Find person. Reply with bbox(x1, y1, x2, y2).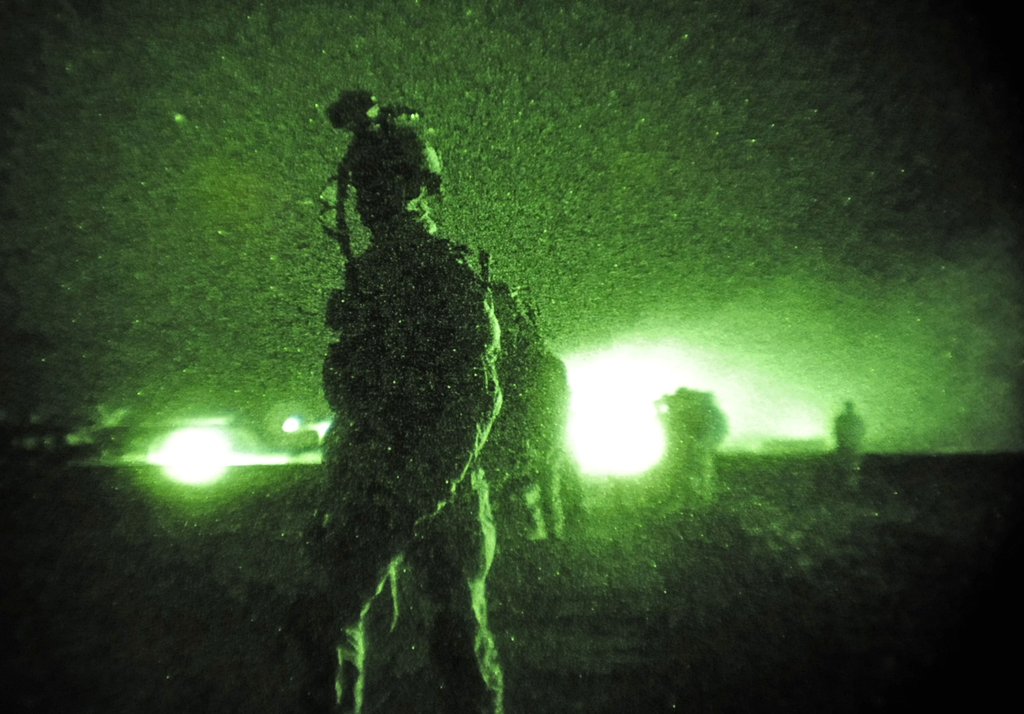
bbox(659, 386, 724, 520).
